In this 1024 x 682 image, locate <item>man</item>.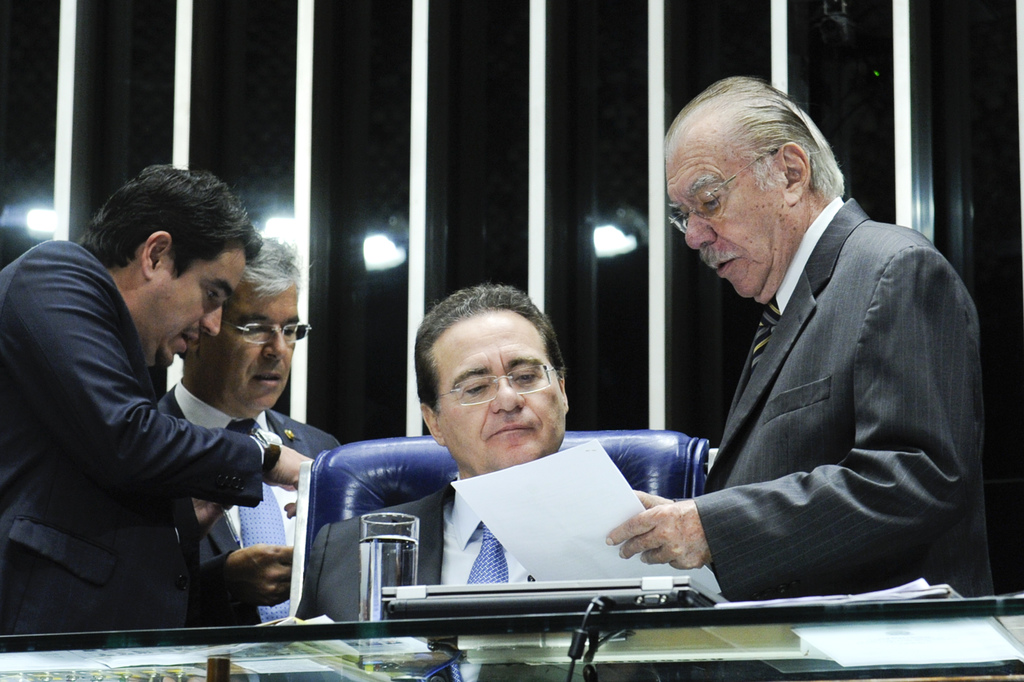
Bounding box: <bbox>0, 162, 314, 654</bbox>.
